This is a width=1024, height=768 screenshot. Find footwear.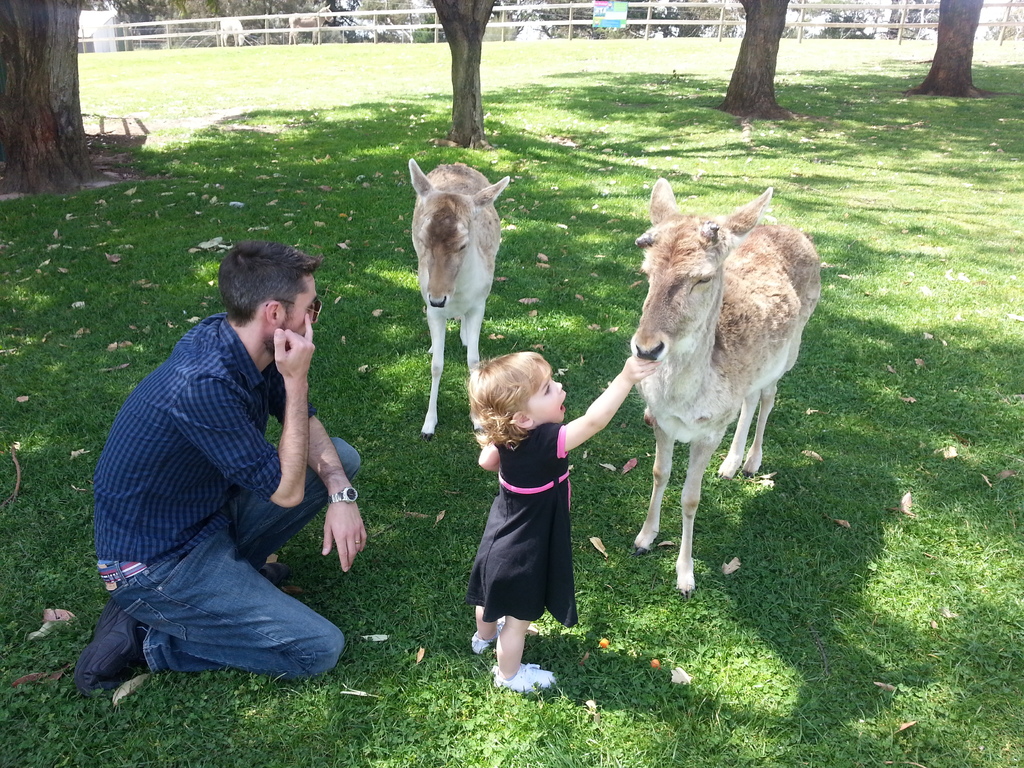
Bounding box: (x1=471, y1=614, x2=513, y2=659).
